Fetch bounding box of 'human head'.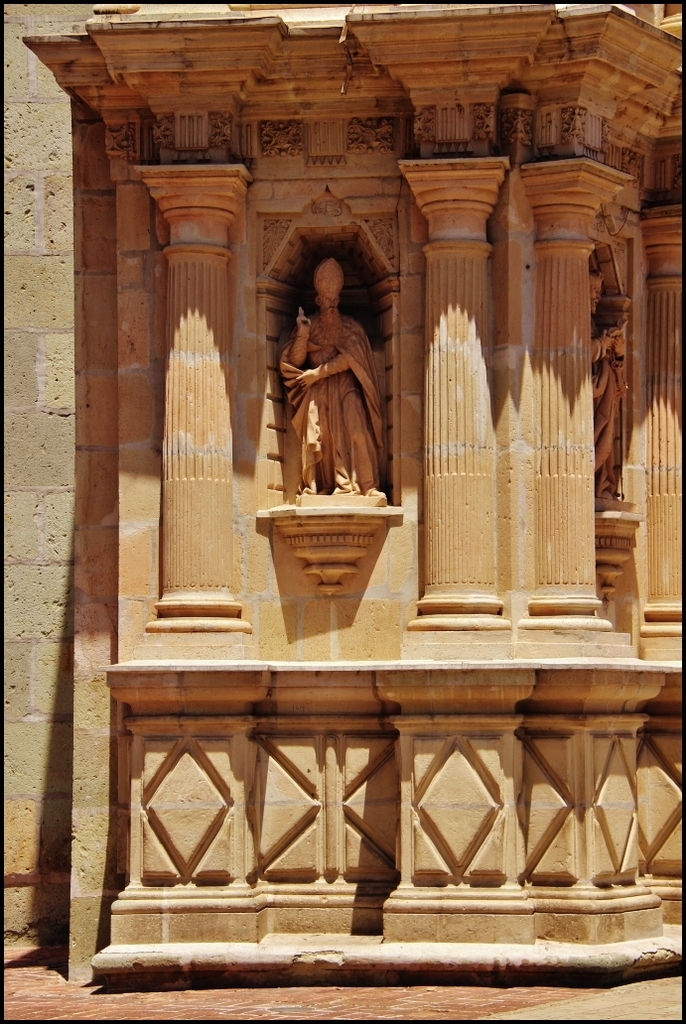
Bbox: [left=312, top=252, right=346, bottom=307].
